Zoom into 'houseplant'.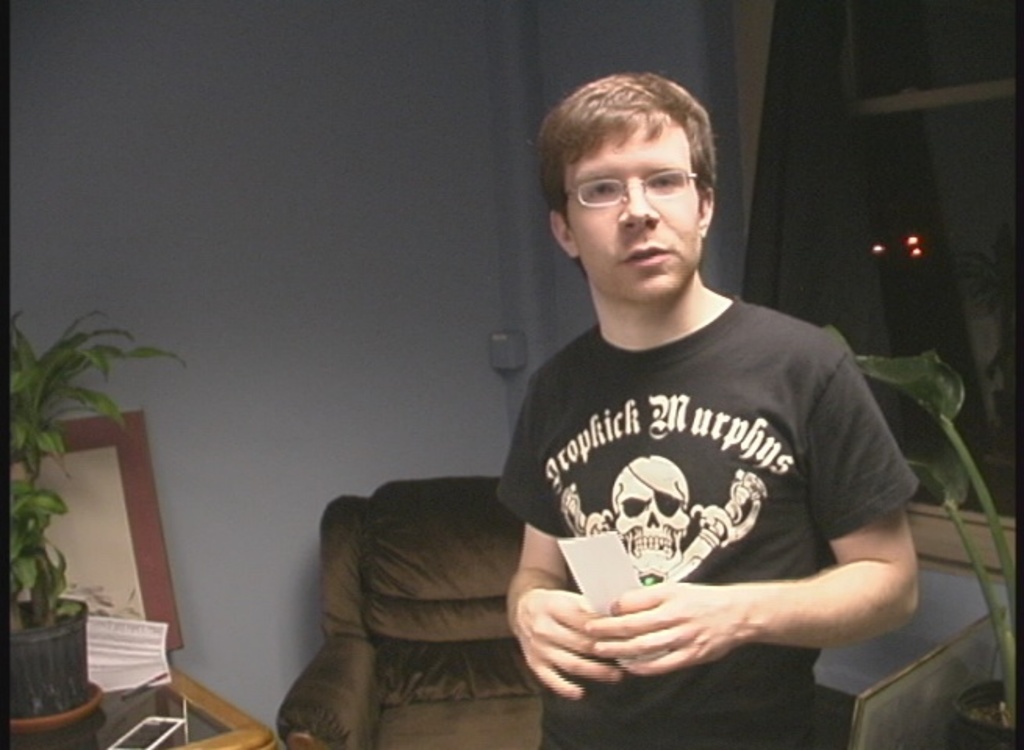
Zoom target: pyautogui.locateOnScreen(822, 316, 1018, 748).
